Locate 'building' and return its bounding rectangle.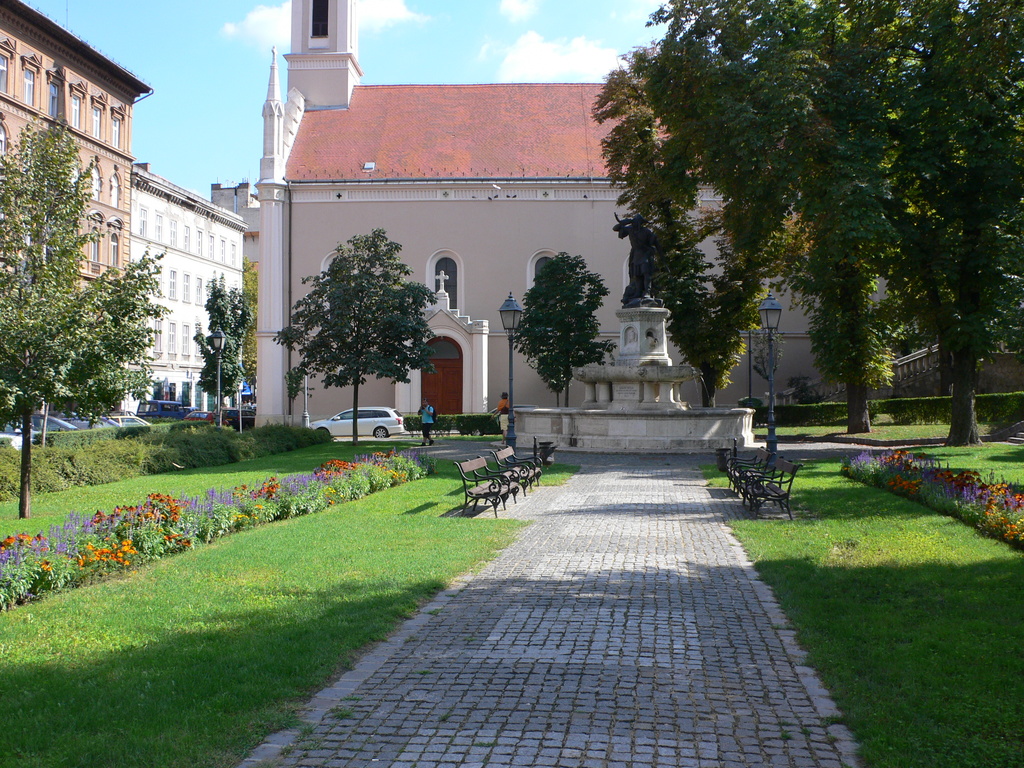
BBox(0, 0, 154, 367).
